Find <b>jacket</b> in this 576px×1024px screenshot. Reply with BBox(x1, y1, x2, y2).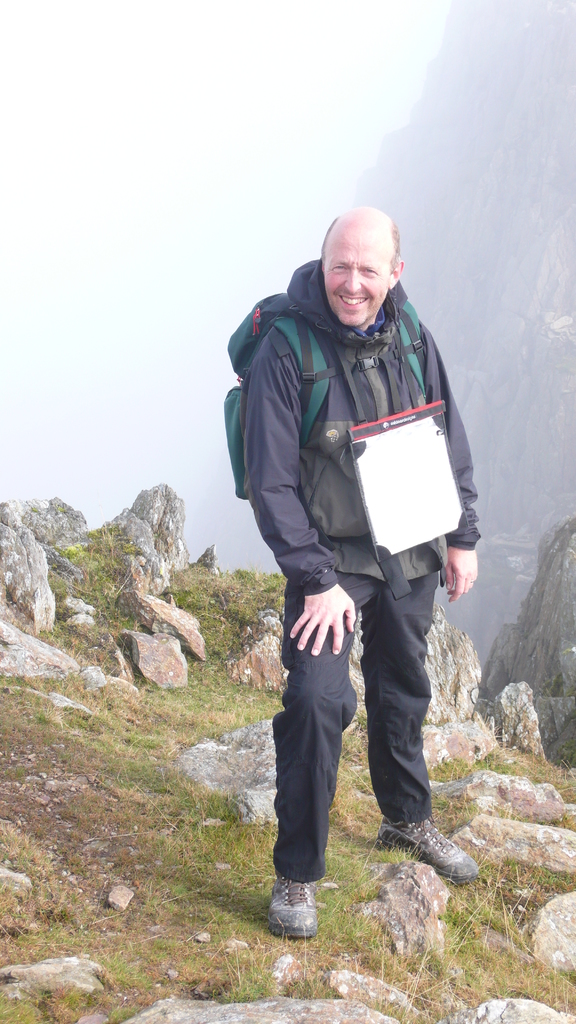
BBox(220, 259, 483, 638).
